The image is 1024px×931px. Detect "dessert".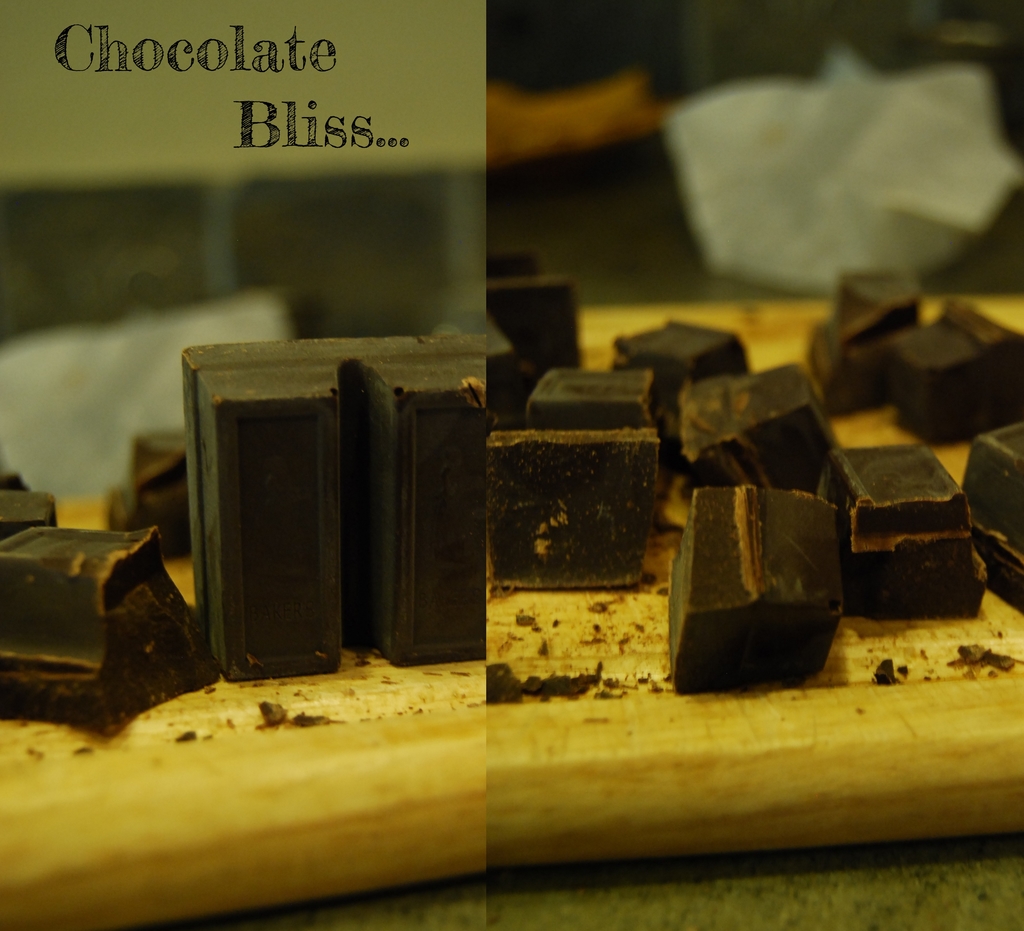
Detection: locate(487, 248, 584, 401).
